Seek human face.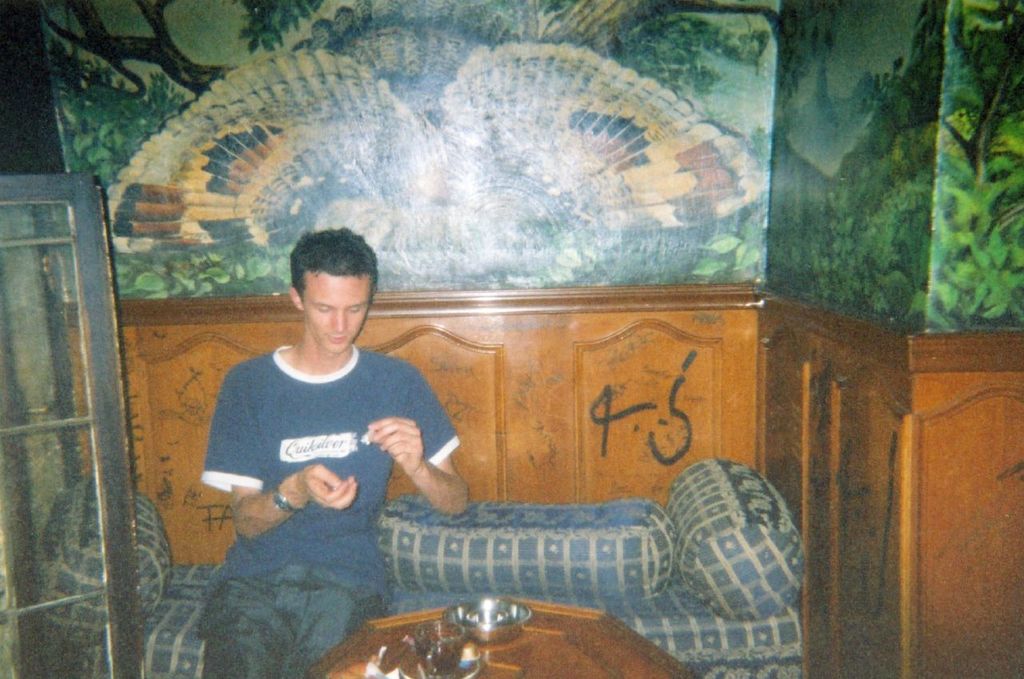
BBox(302, 268, 374, 353).
